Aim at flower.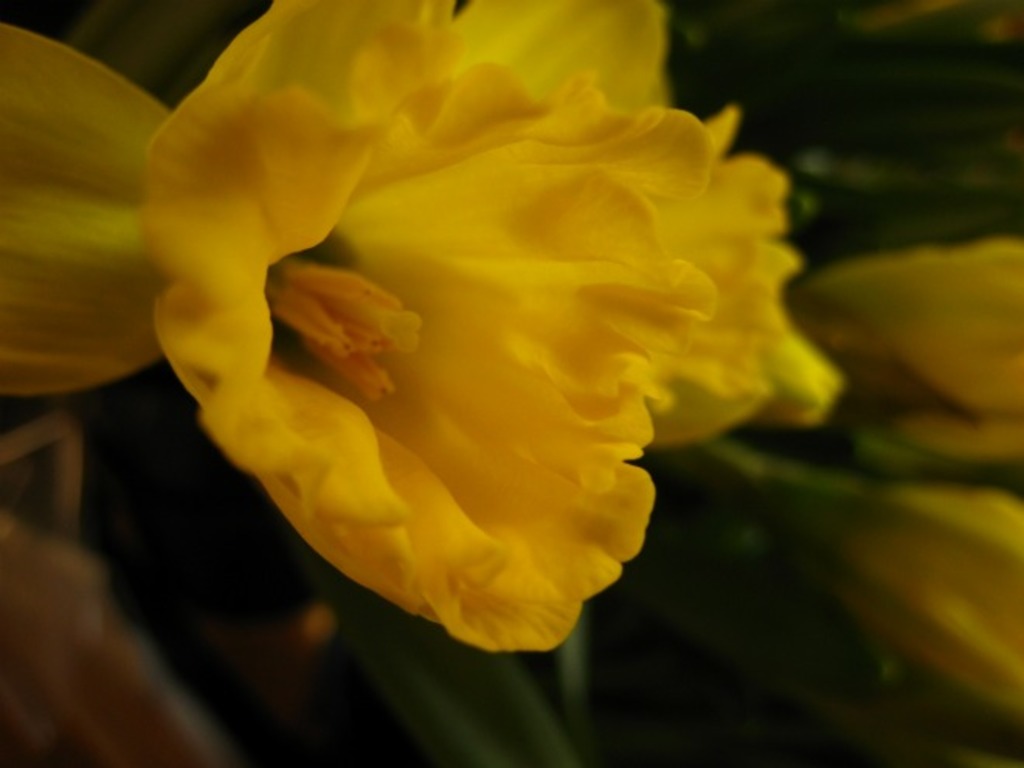
Aimed at locate(102, 0, 829, 701).
